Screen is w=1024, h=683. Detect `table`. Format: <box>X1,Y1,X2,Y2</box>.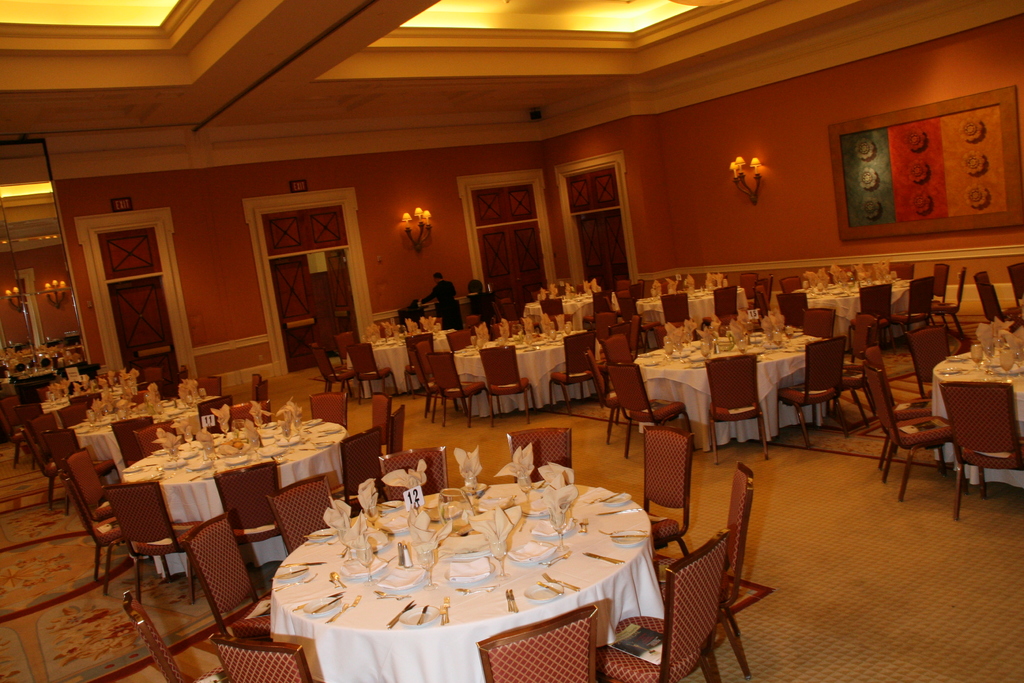
<box>791,276,910,348</box>.
